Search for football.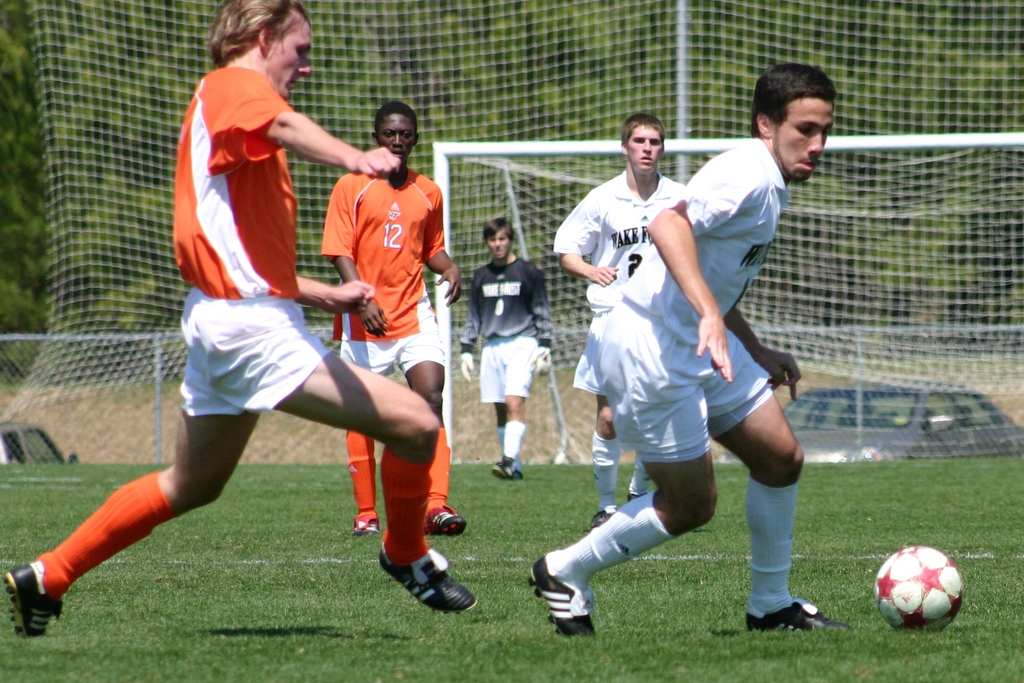
Found at detection(872, 547, 964, 629).
